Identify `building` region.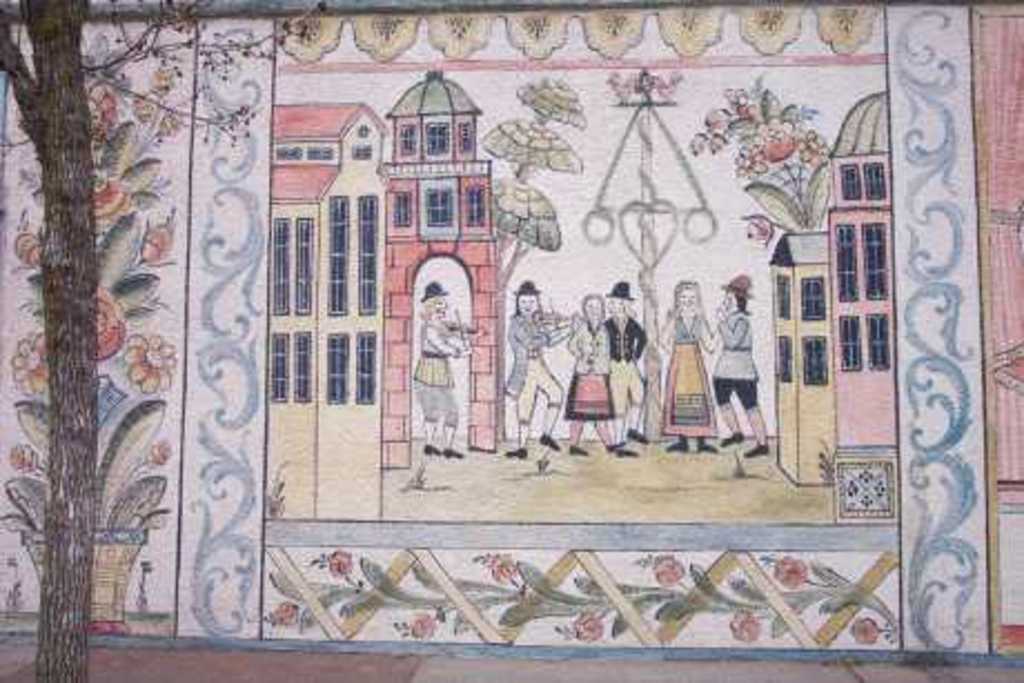
Region: 779,89,895,521.
